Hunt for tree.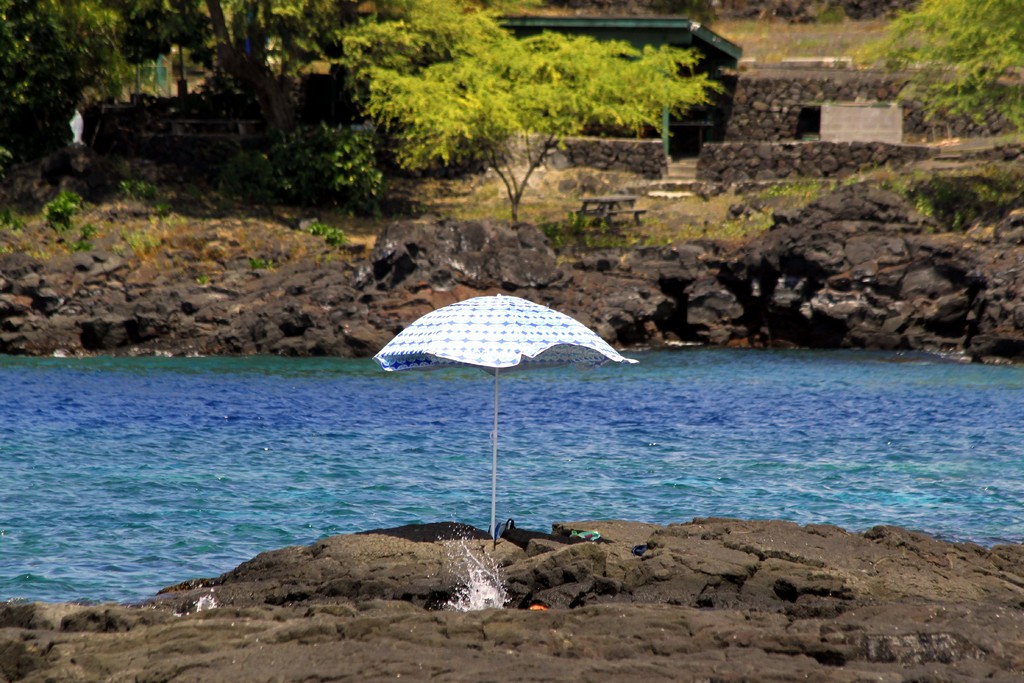
Hunted down at 1 0 373 220.
